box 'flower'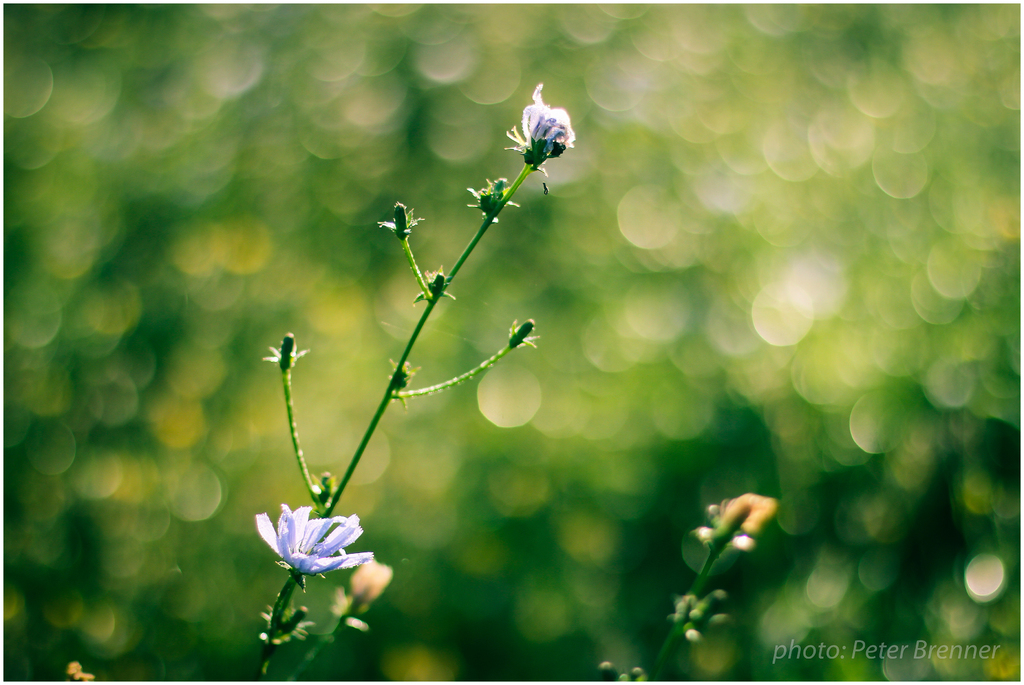
bbox=[350, 554, 404, 602]
